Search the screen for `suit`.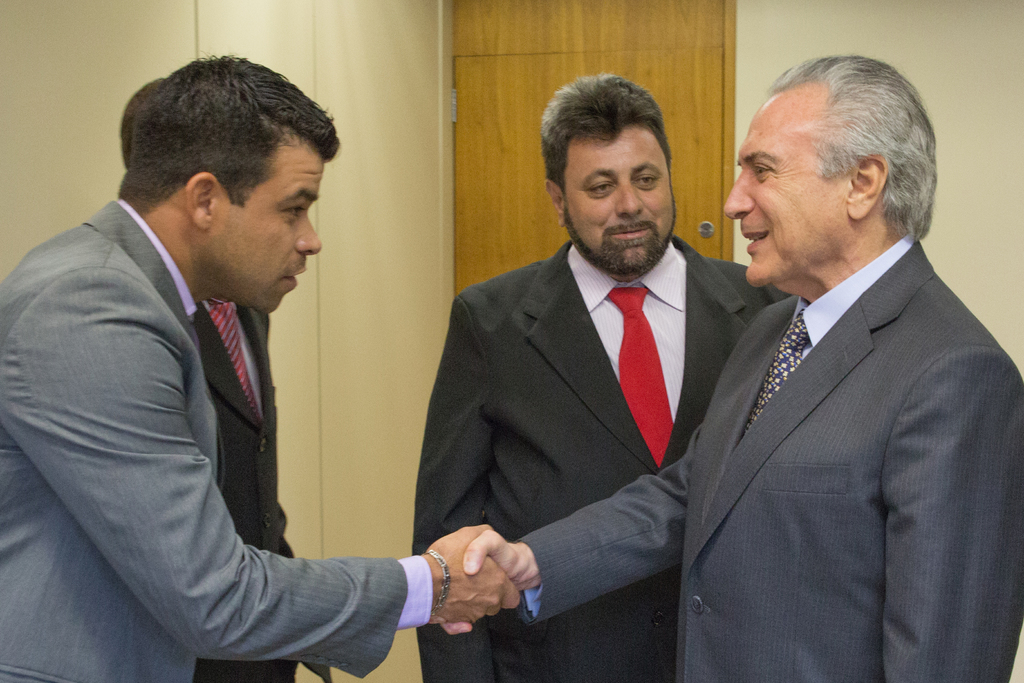
Found at <region>15, 144, 436, 675</region>.
